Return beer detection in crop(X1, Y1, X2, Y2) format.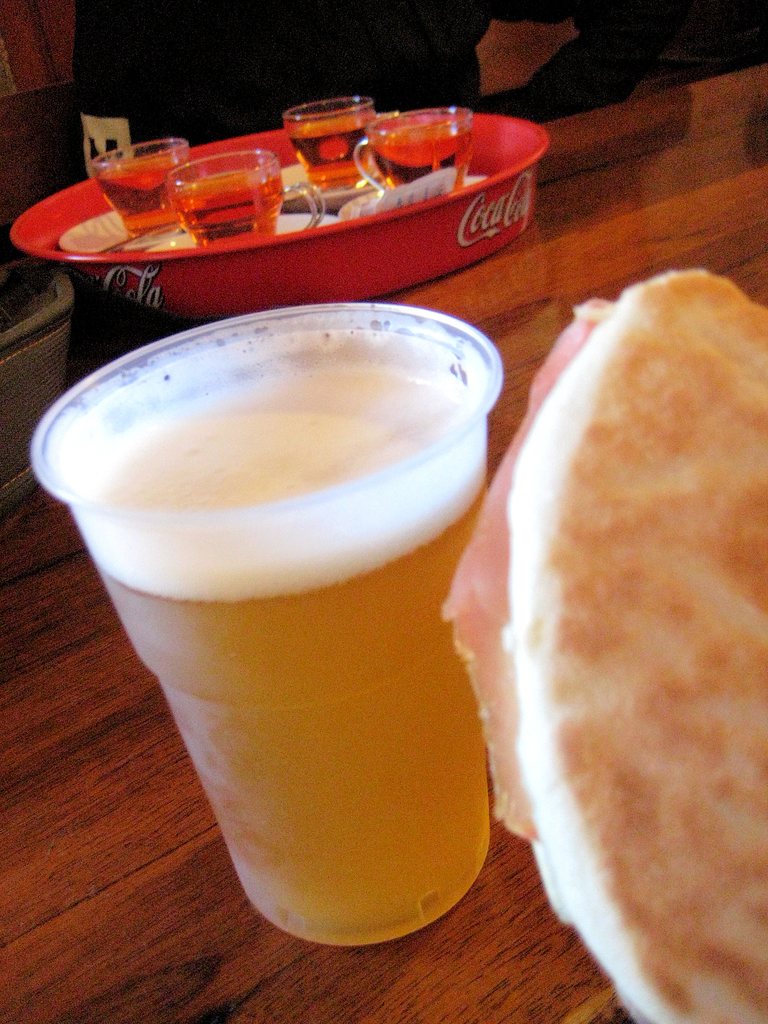
crop(81, 342, 483, 953).
